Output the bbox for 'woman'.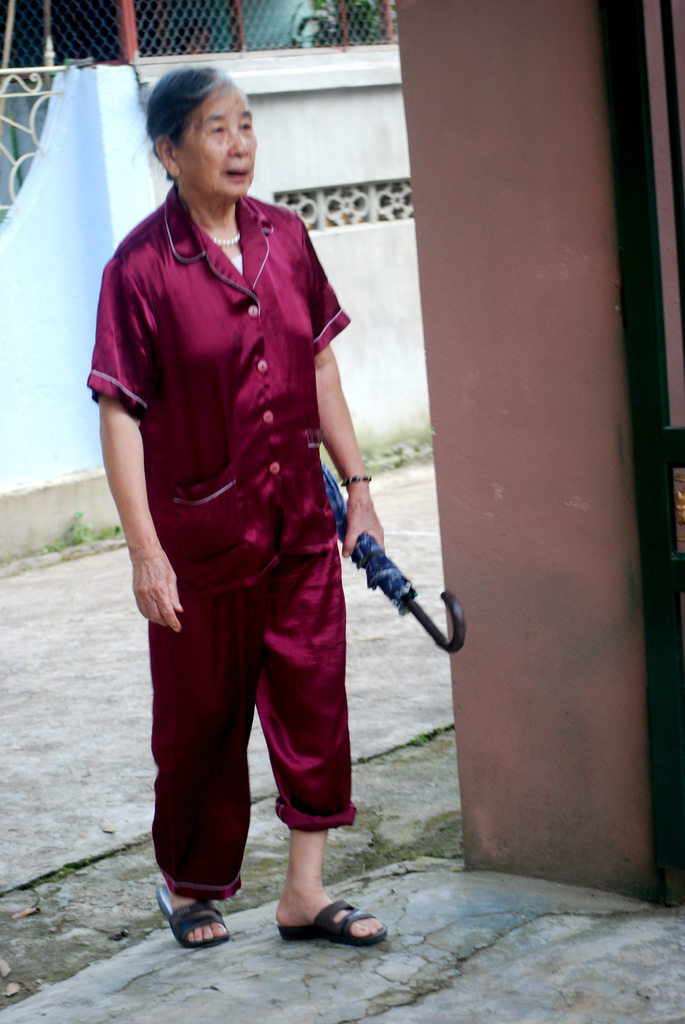
[left=96, top=81, right=362, bottom=945].
